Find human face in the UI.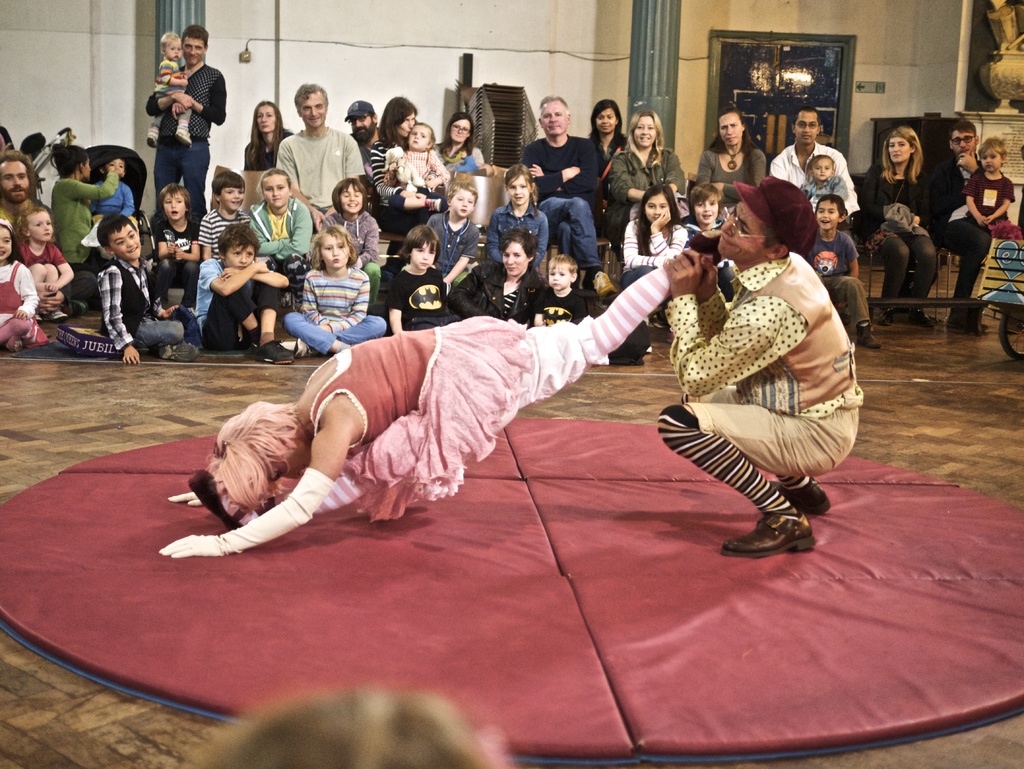
UI element at l=810, t=198, r=839, b=232.
